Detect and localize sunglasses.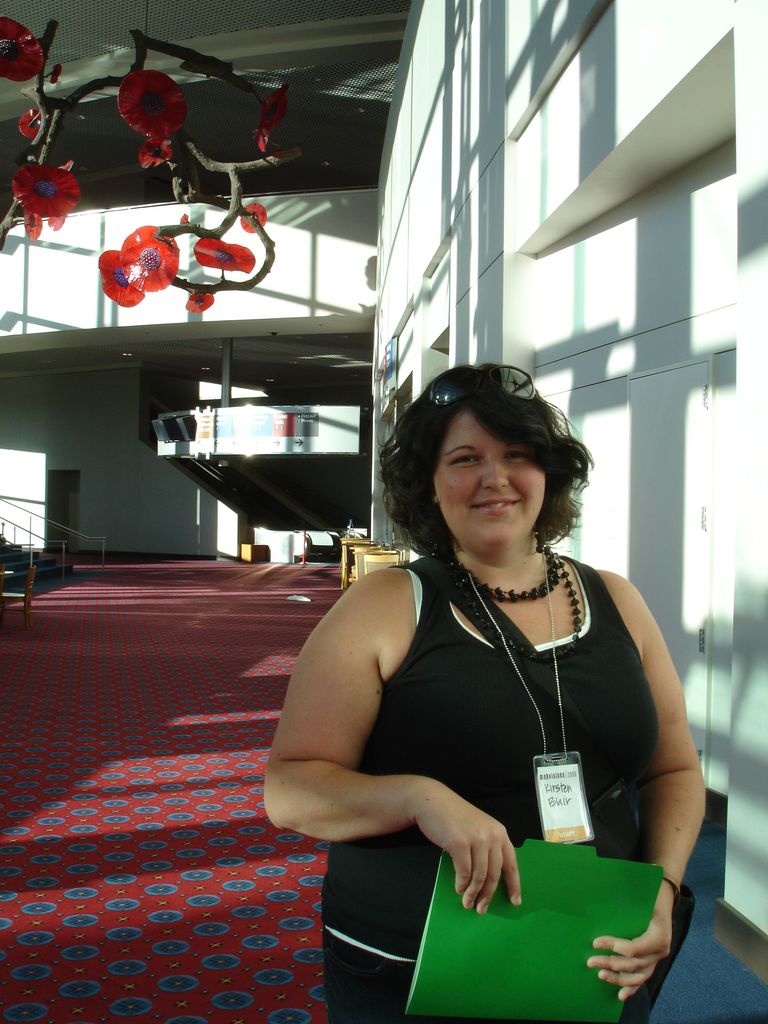
Localized at 424 363 539 406.
